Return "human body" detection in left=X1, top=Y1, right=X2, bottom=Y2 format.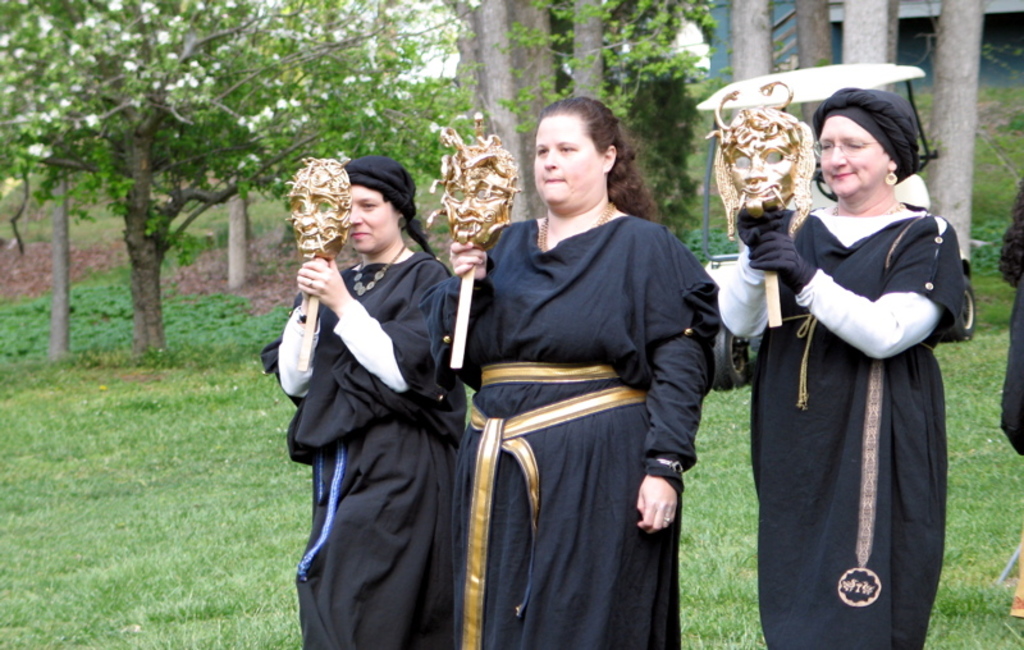
left=456, top=87, right=710, bottom=633.
